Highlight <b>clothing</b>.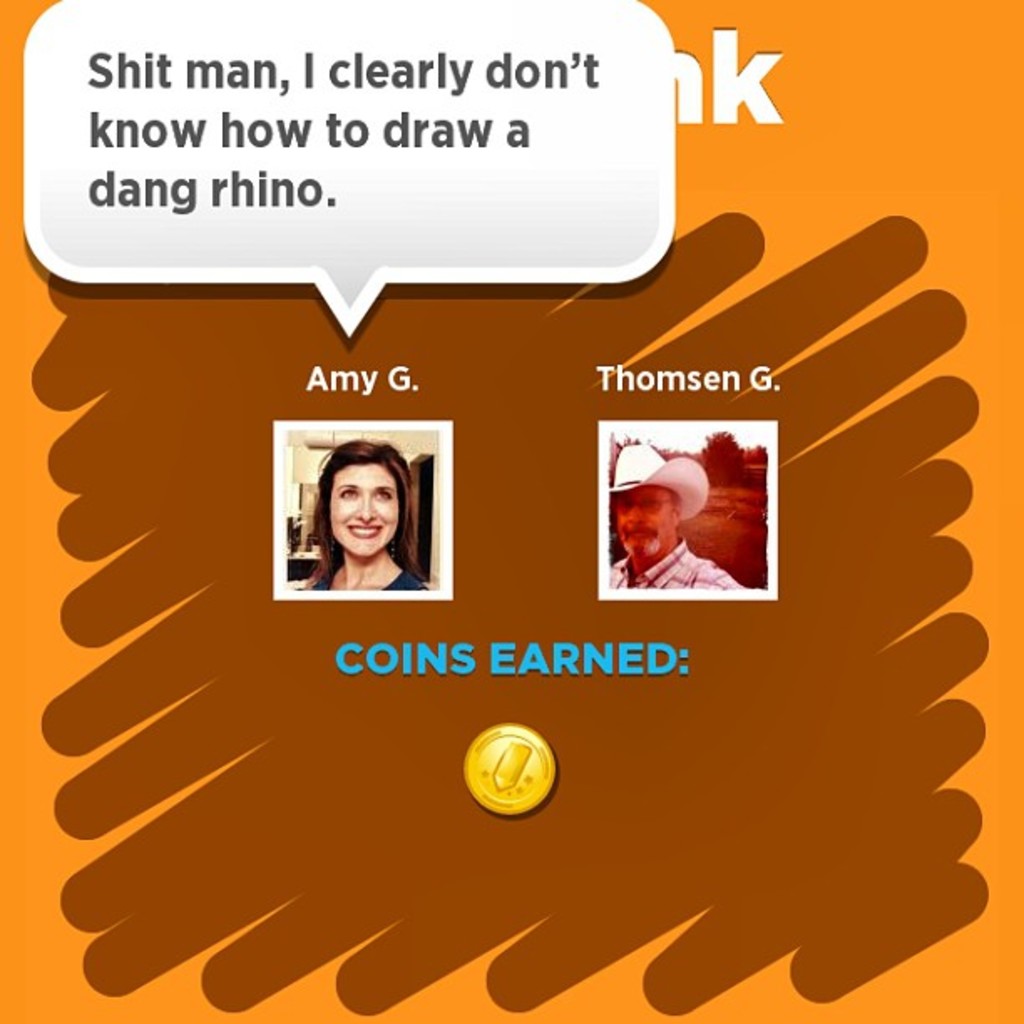
Highlighted region: 607/532/745/589.
